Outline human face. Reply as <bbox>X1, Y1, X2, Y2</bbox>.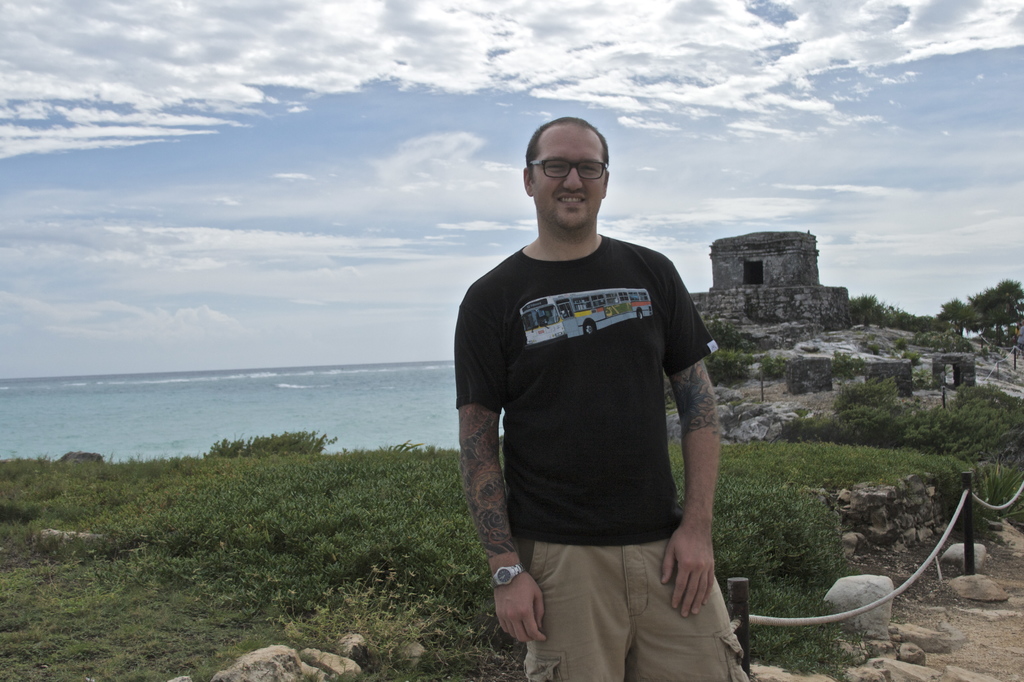
<bbox>530, 125, 605, 227</bbox>.
